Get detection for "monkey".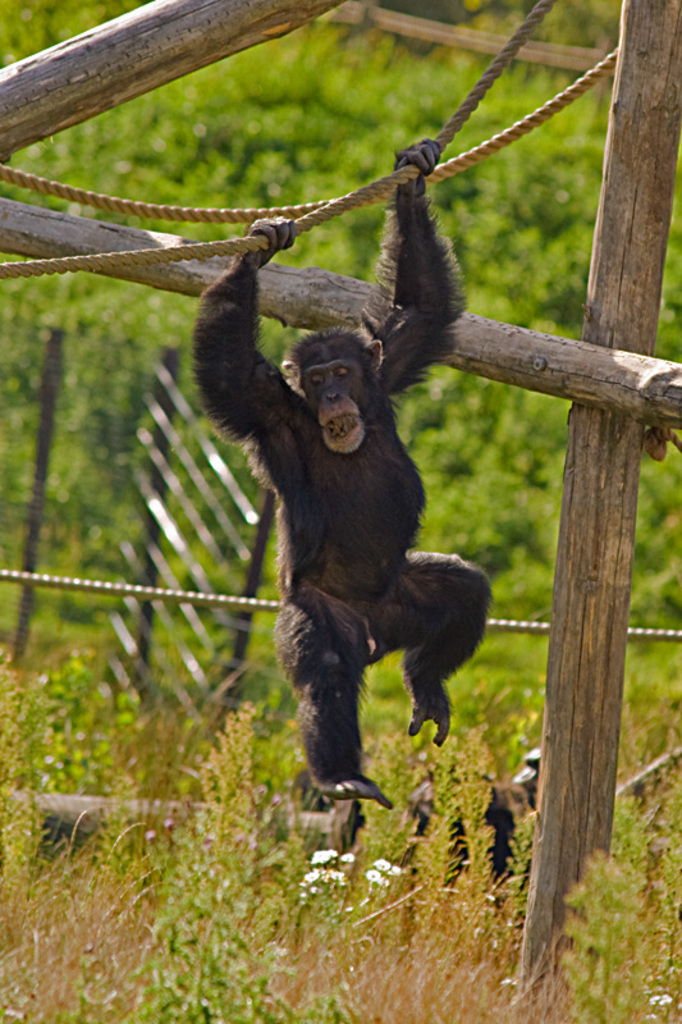
Detection: (192,136,485,809).
